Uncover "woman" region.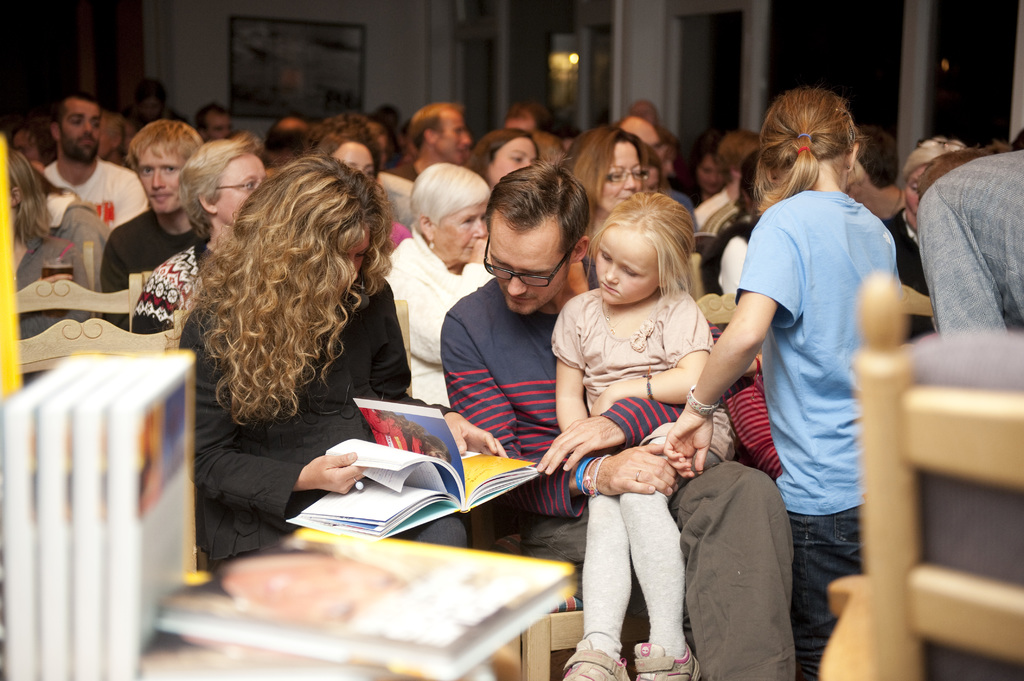
Uncovered: region(688, 148, 731, 209).
